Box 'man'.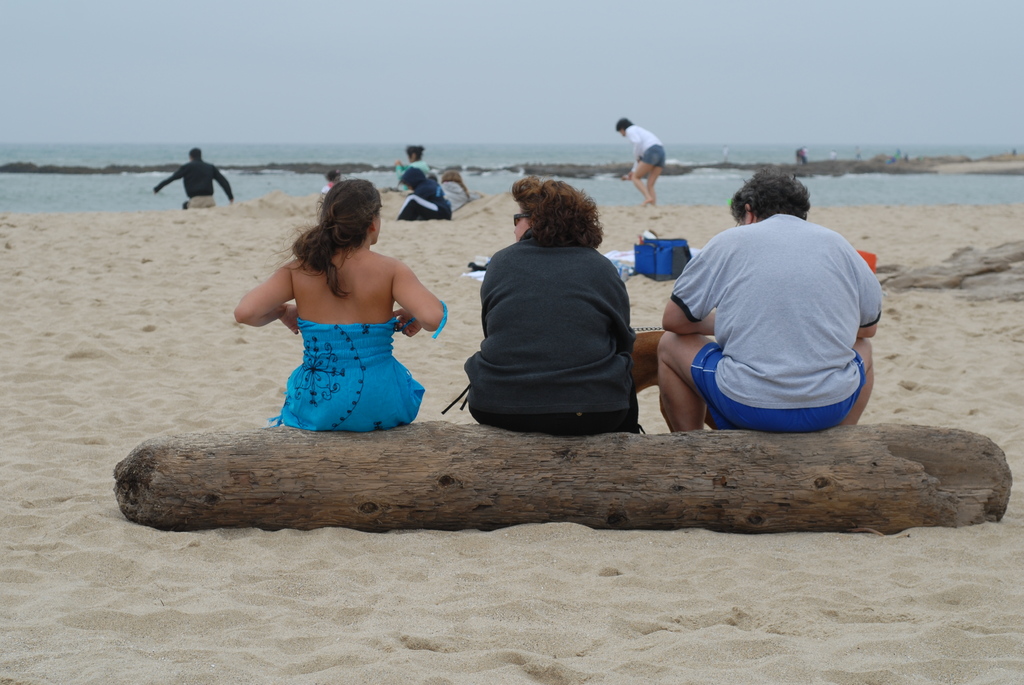
[152, 150, 235, 207].
